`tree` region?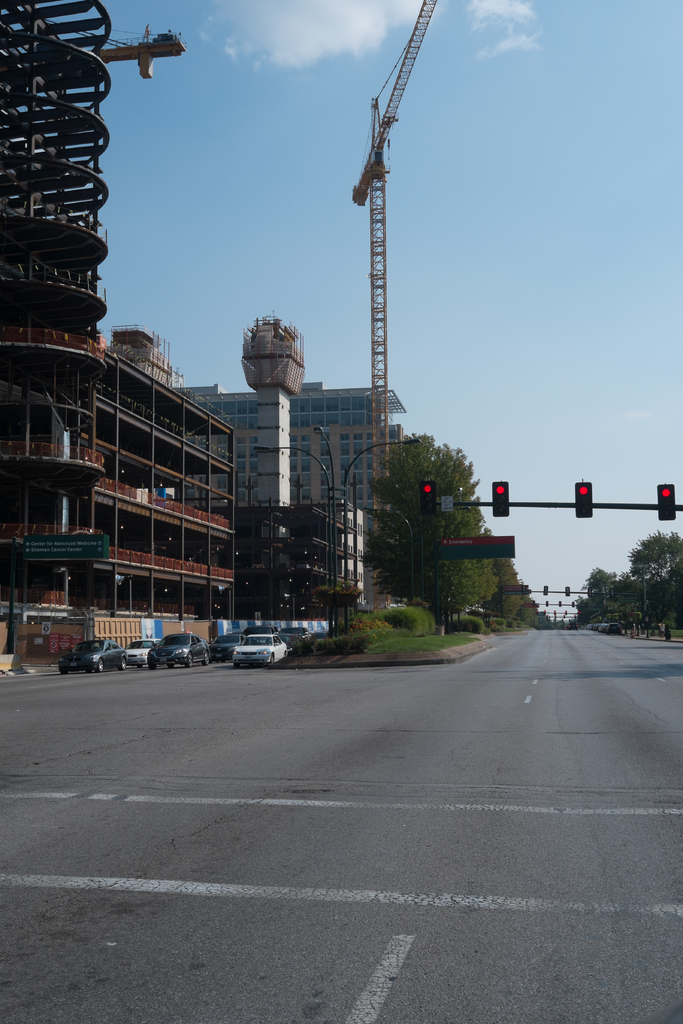
rect(361, 428, 501, 618)
